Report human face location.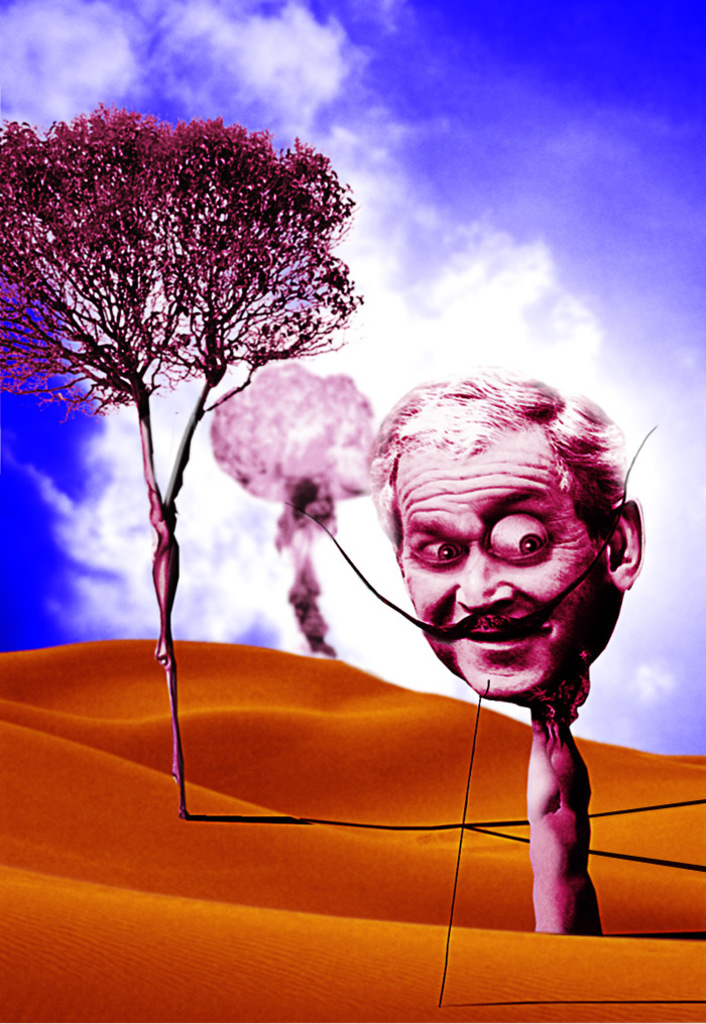
Report: bbox=[398, 419, 604, 707].
